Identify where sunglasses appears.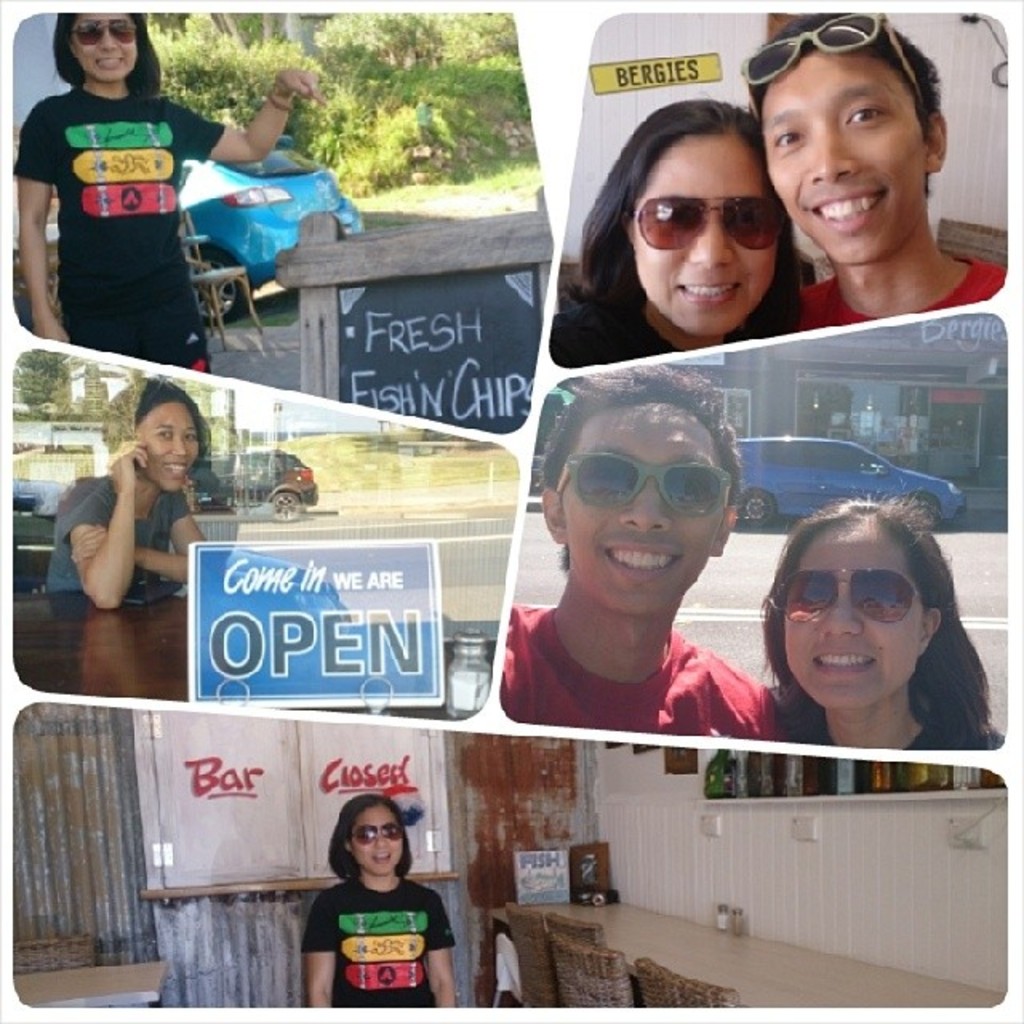
Appears at select_region(557, 453, 725, 518).
